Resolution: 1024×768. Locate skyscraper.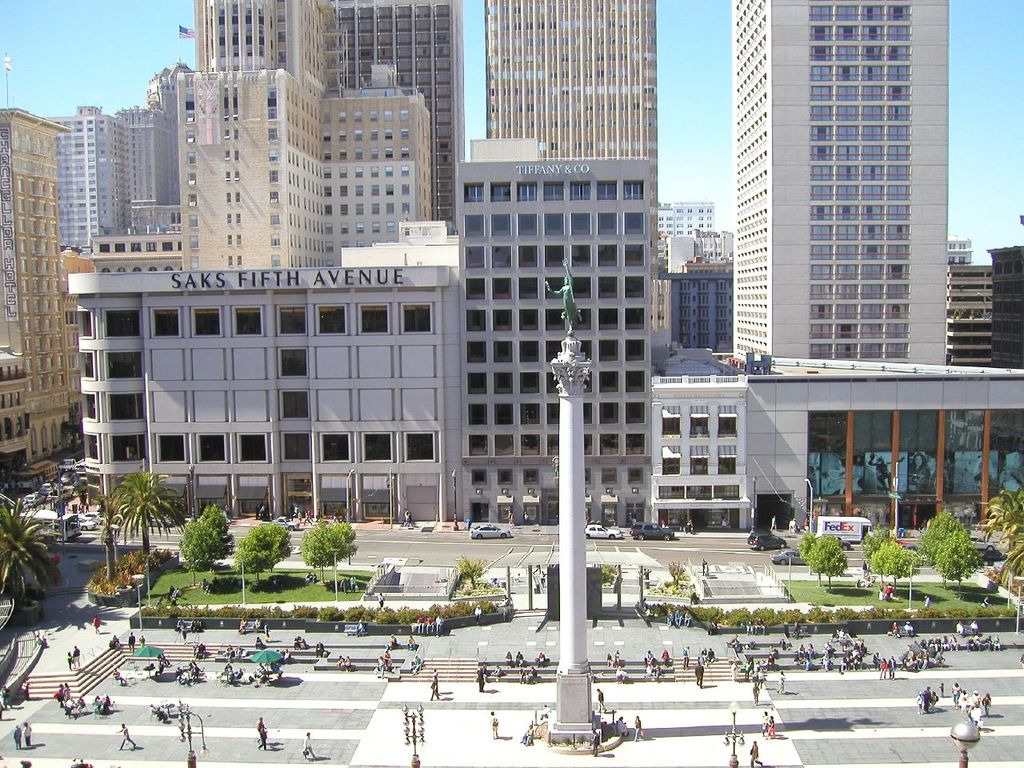
rect(179, 0, 411, 264).
